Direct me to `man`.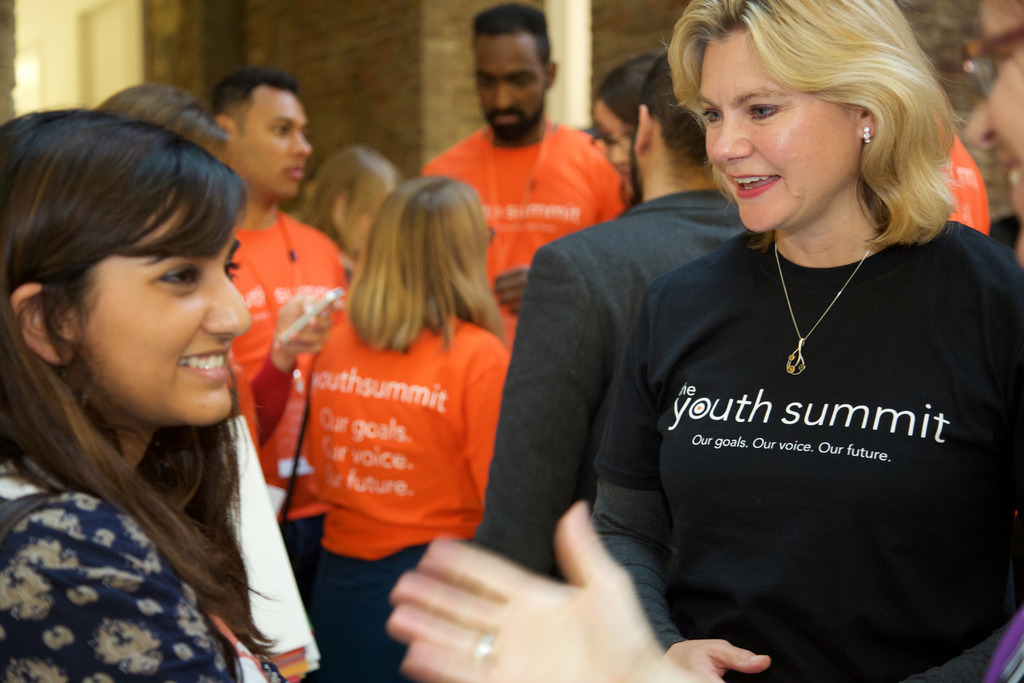
Direction: <bbox>223, 68, 349, 612</bbox>.
